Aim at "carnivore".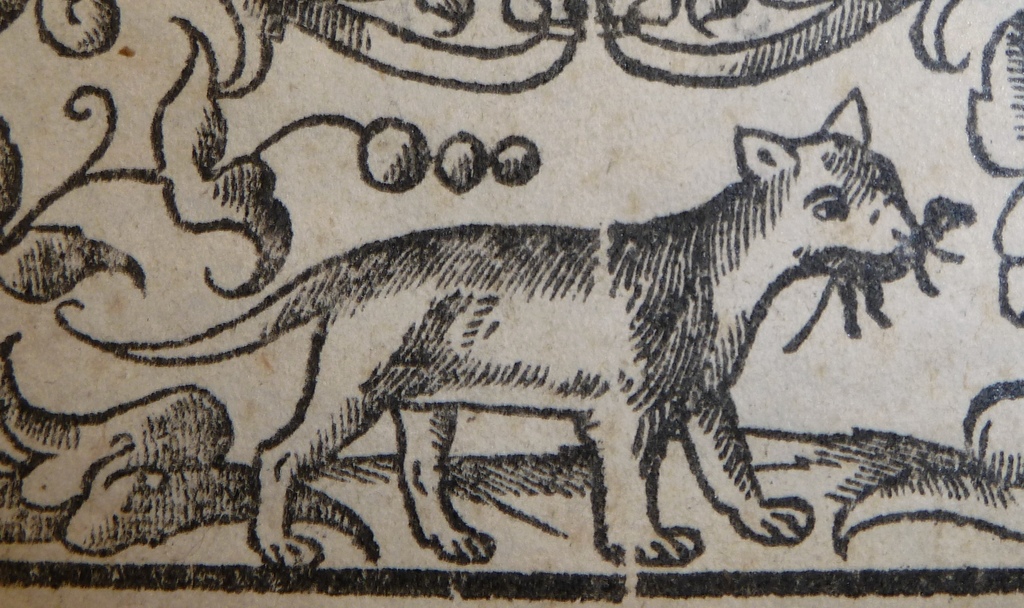
Aimed at box=[52, 91, 920, 568].
